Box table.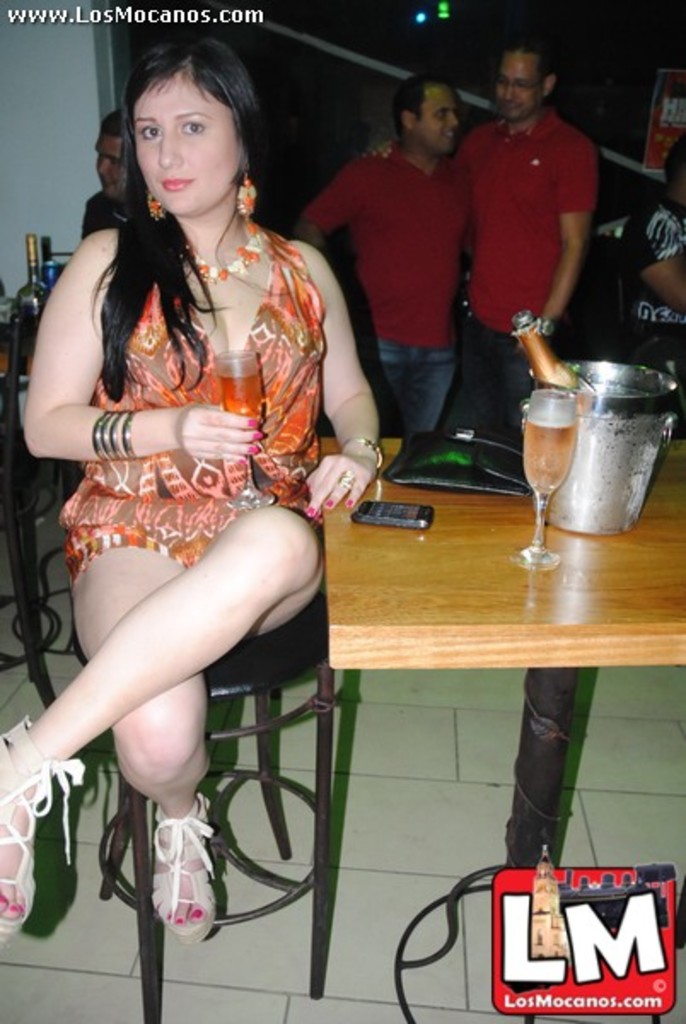
x1=316, y1=433, x2=684, y2=1022.
